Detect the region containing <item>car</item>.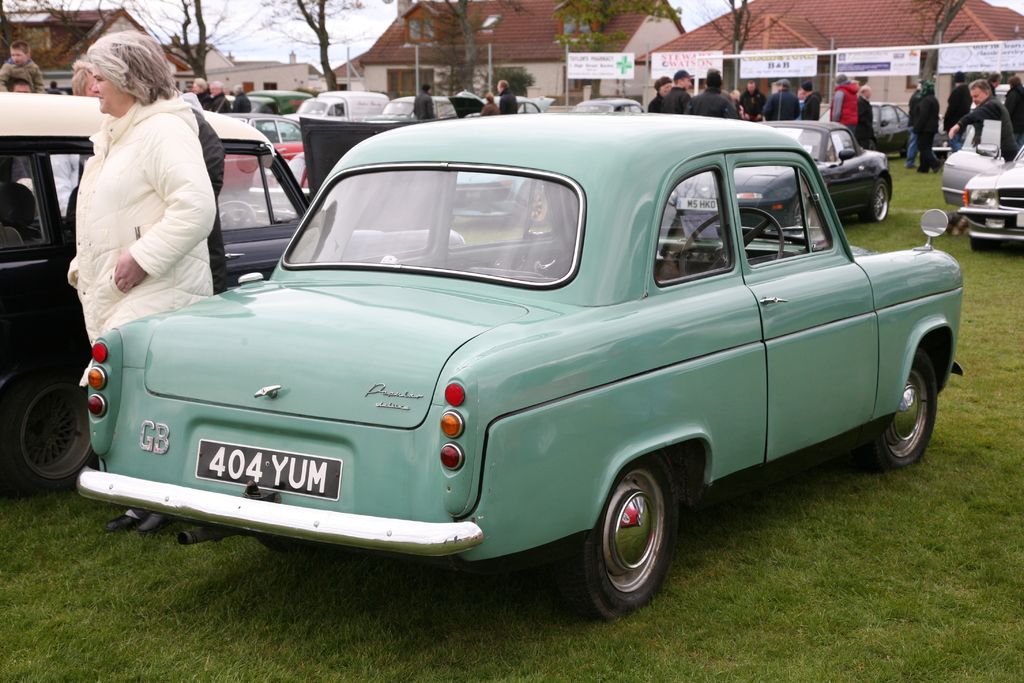
678,119,893,224.
